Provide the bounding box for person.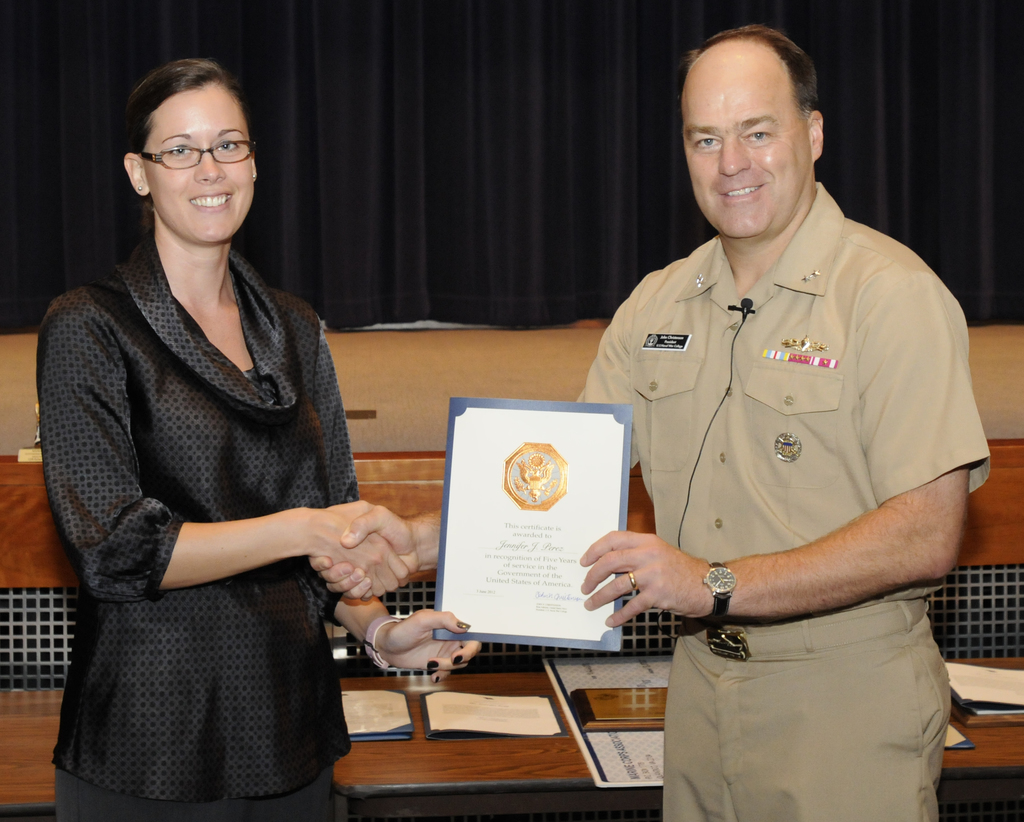
(x1=33, y1=58, x2=479, y2=821).
